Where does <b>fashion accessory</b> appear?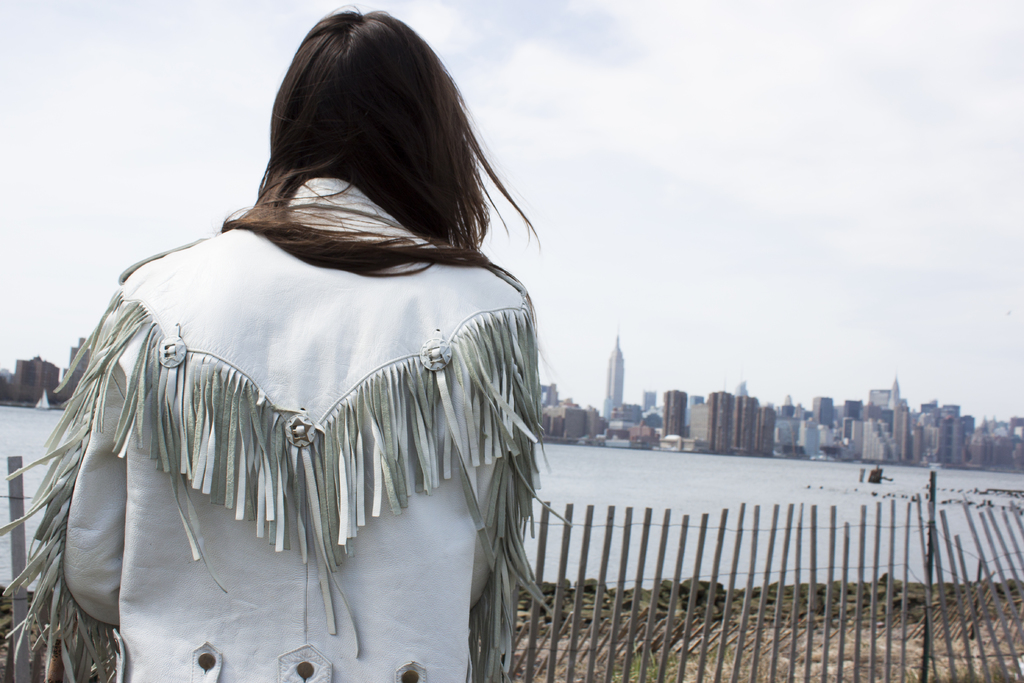
Appears at (154,333,194,365).
